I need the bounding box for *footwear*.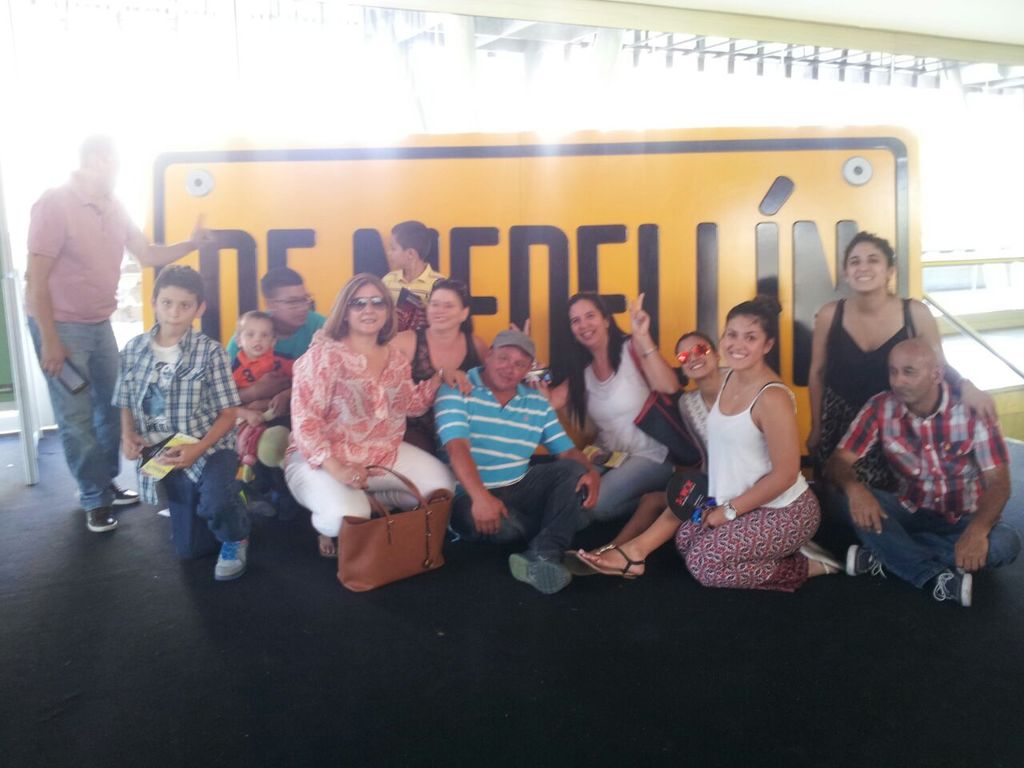
Here it is: (850, 542, 892, 586).
